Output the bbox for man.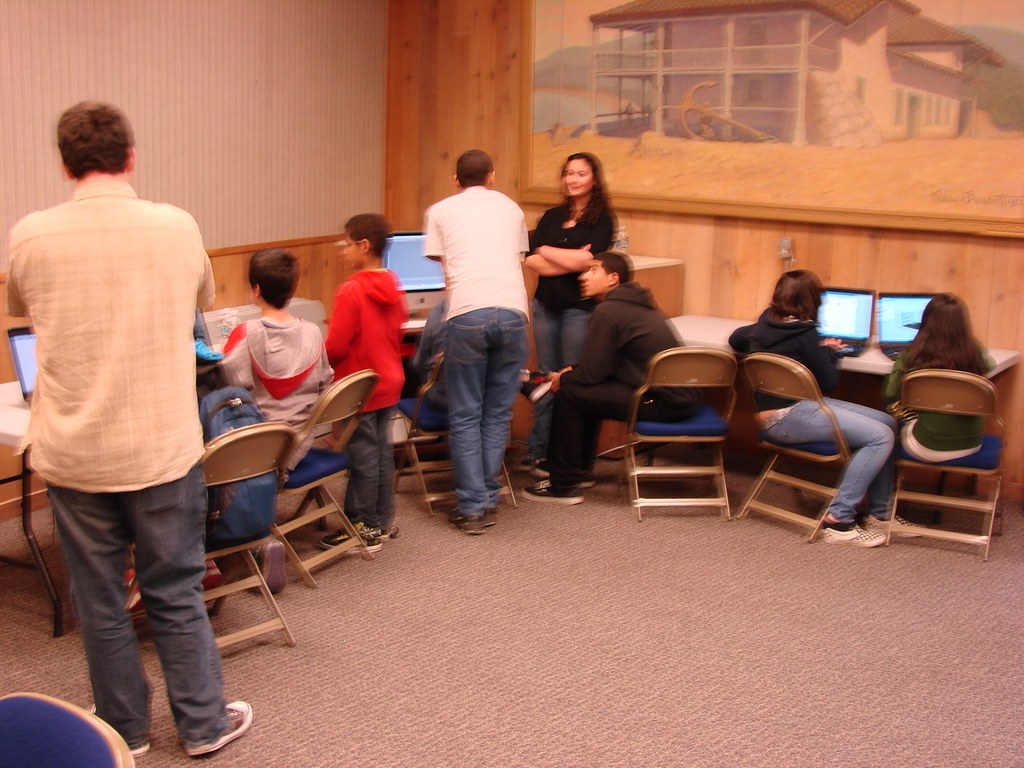
(x1=422, y1=147, x2=529, y2=533).
